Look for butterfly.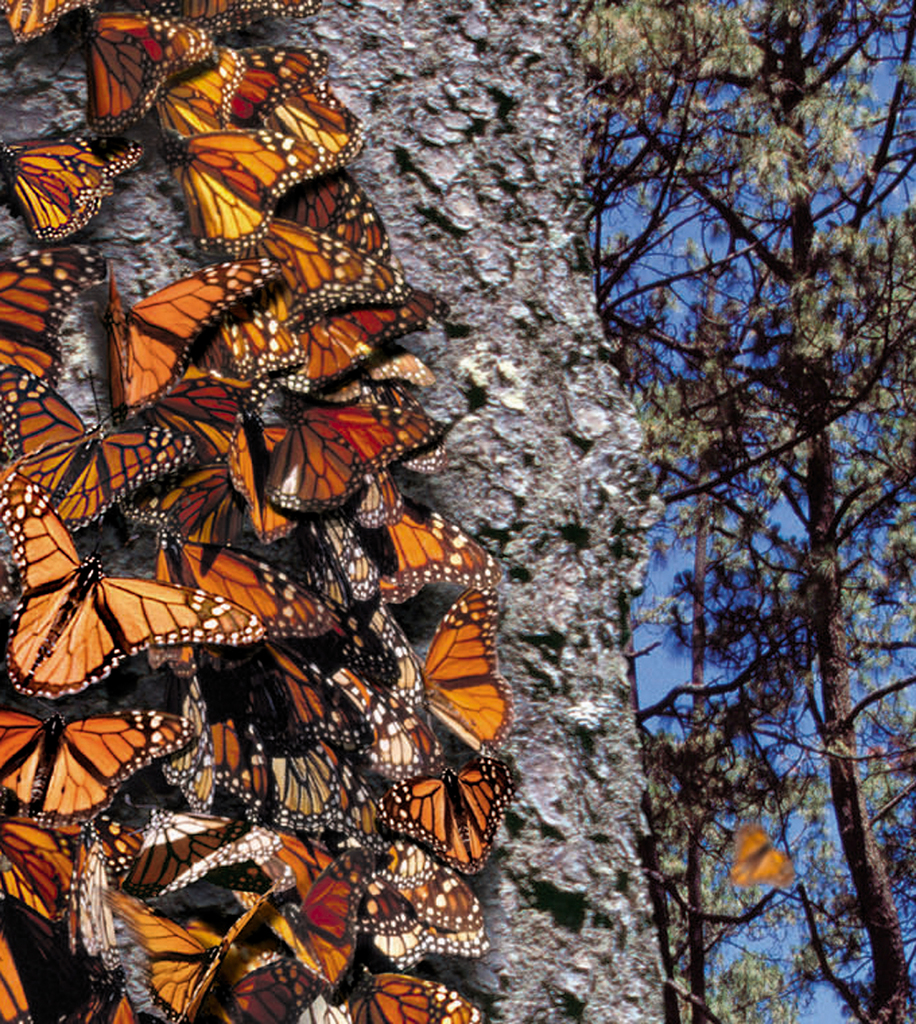
Found: left=0, top=707, right=218, bottom=833.
